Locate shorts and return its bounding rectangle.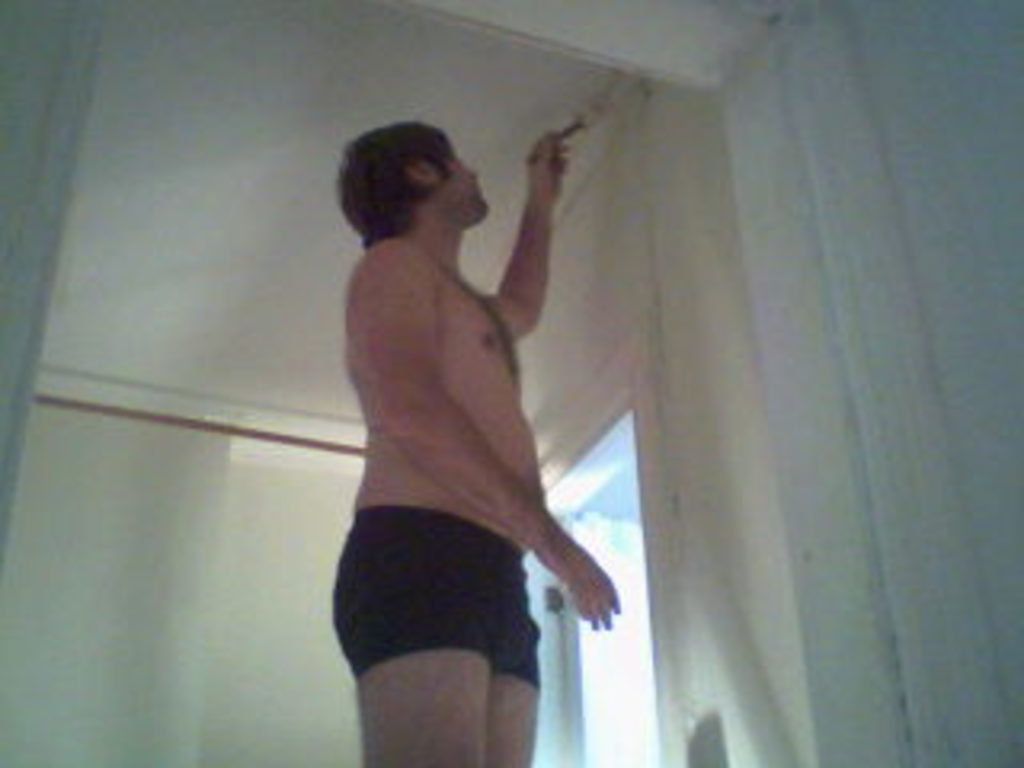
[330,531,563,685].
